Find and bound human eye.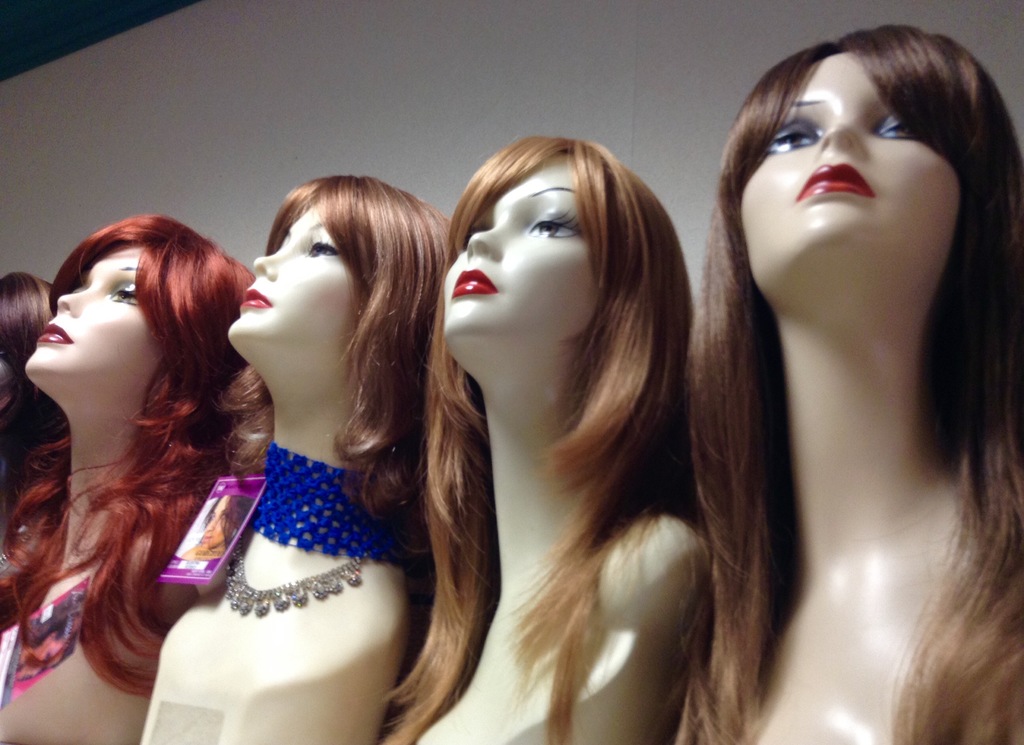
Bound: bbox=[306, 234, 339, 258].
